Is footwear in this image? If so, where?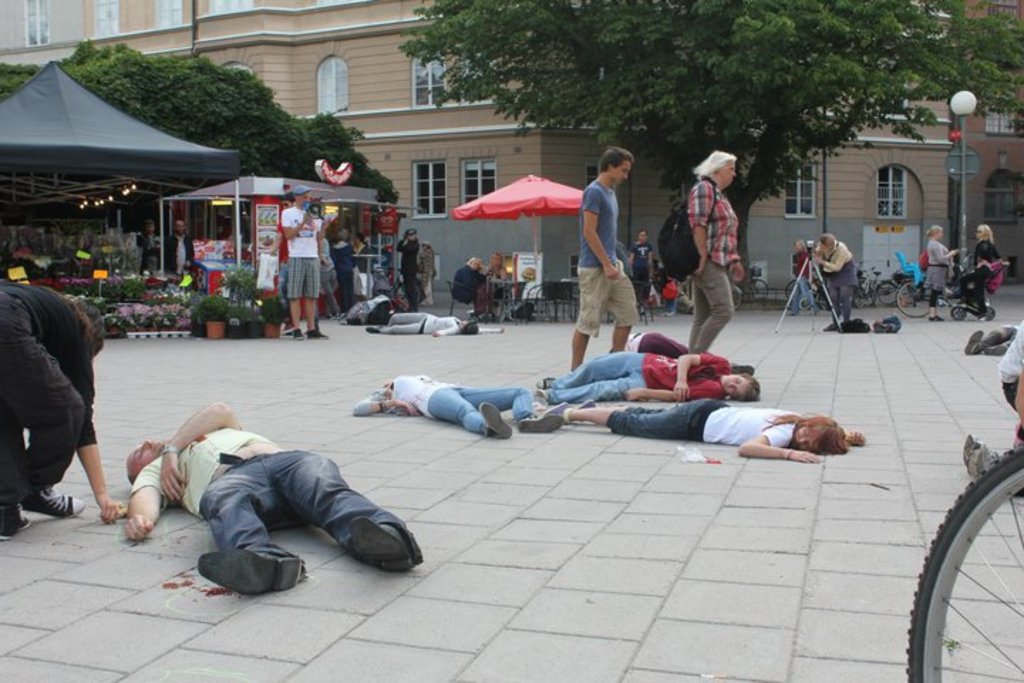
Yes, at (292, 327, 303, 340).
